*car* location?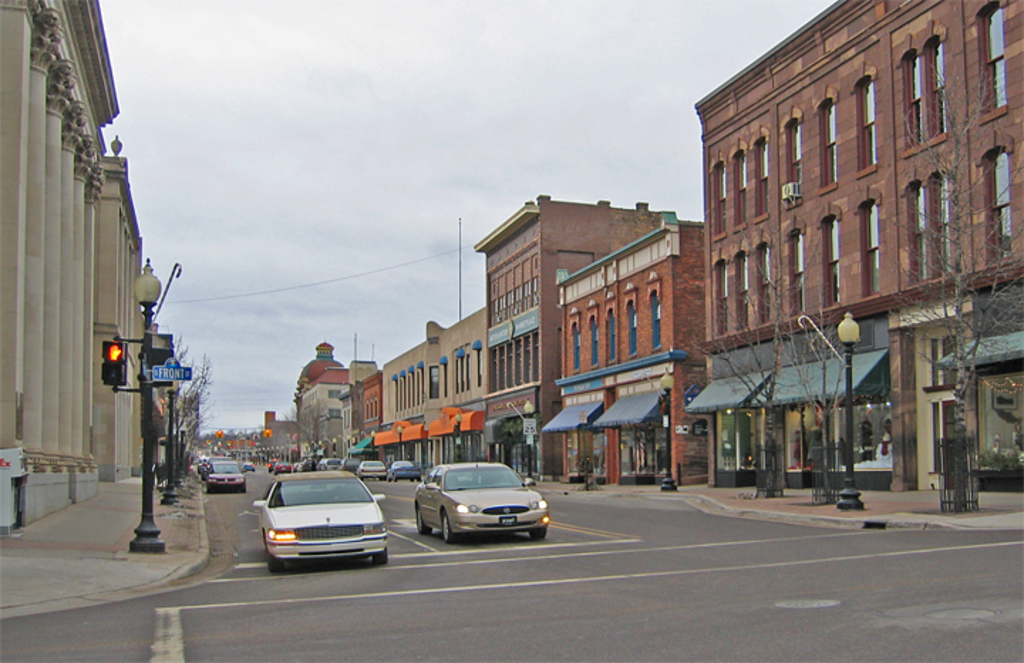
[x1=418, y1=460, x2=548, y2=548]
